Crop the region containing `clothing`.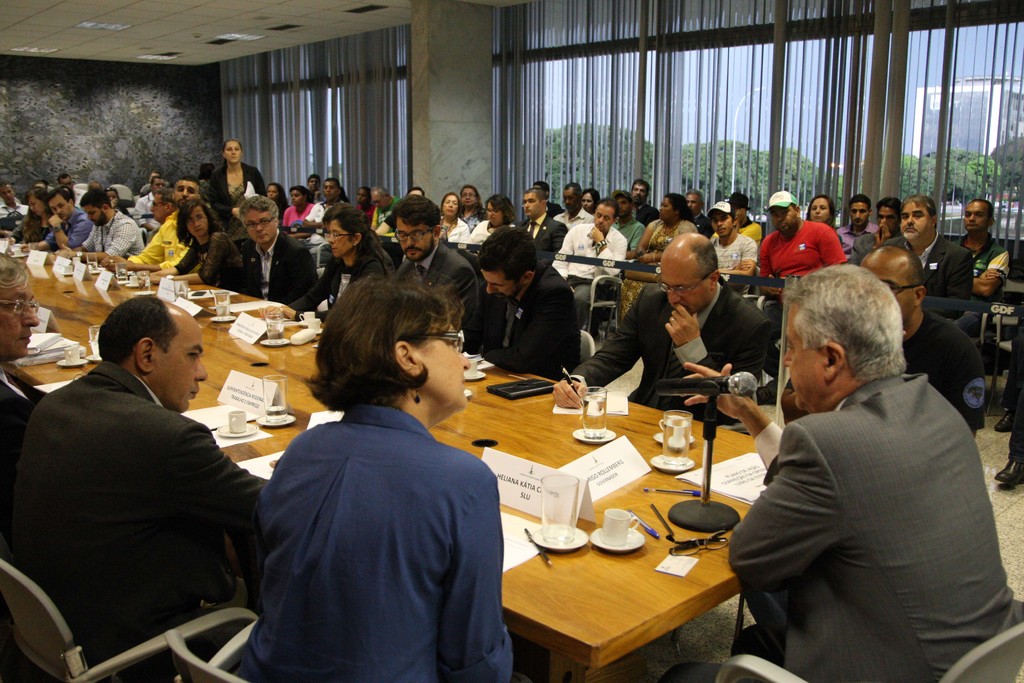
Crop region: 541,213,625,294.
